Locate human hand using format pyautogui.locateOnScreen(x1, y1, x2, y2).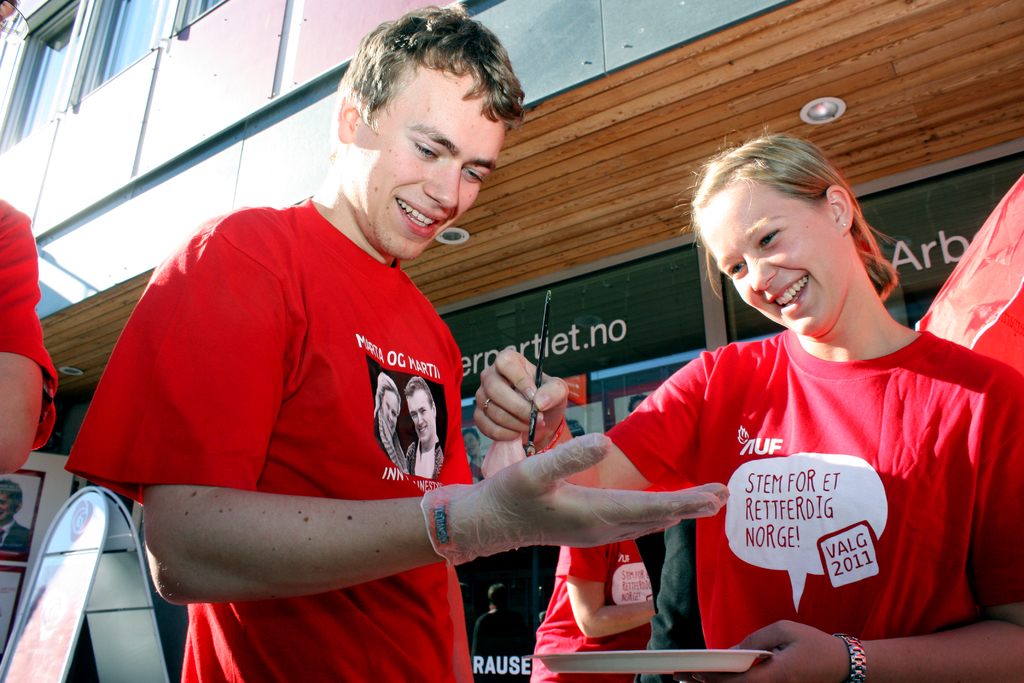
pyautogui.locateOnScreen(478, 431, 730, 549).
